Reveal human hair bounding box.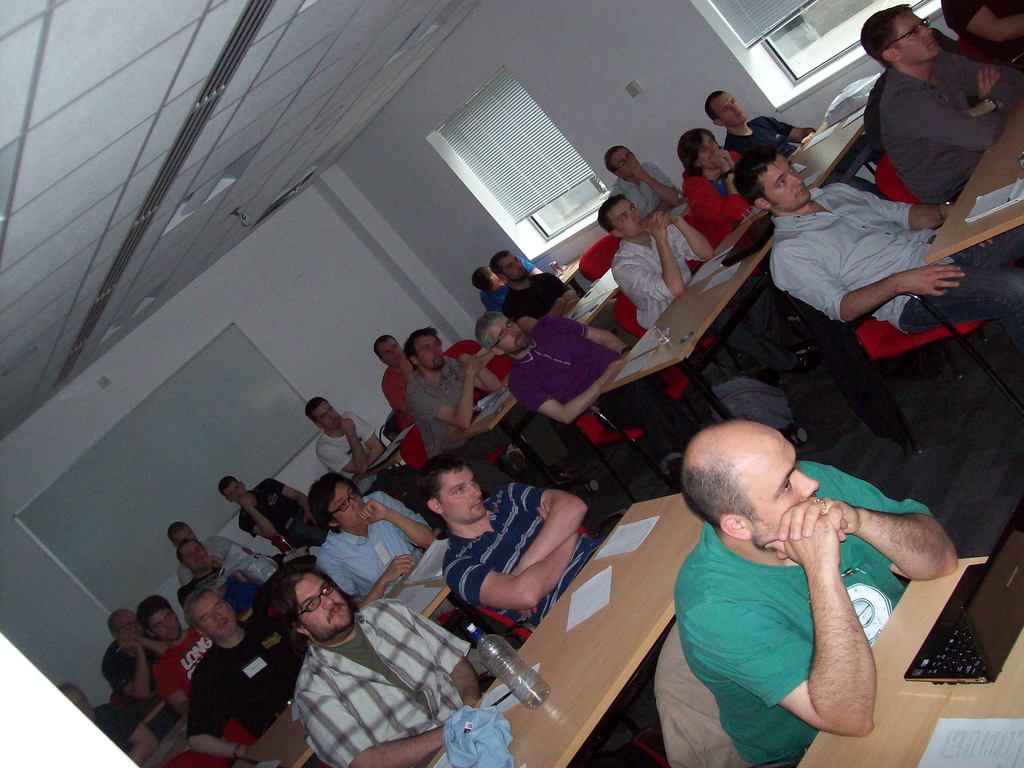
Revealed: rect(134, 591, 178, 636).
